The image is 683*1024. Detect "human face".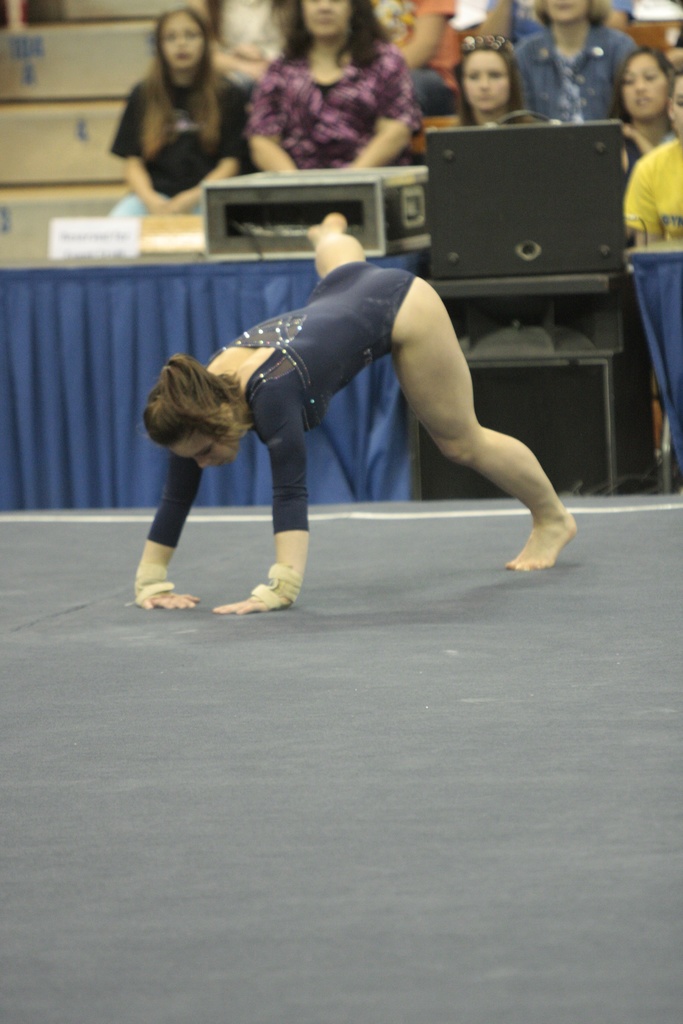
Detection: x1=158 y1=24 x2=201 y2=71.
